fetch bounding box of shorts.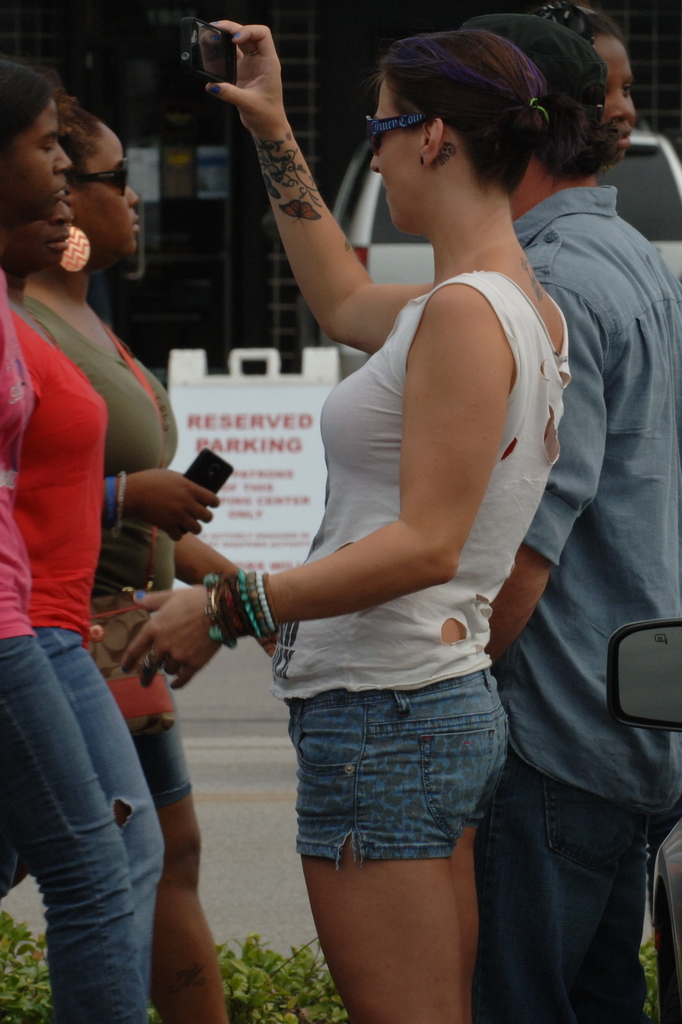
Bbox: Rect(127, 721, 190, 802).
